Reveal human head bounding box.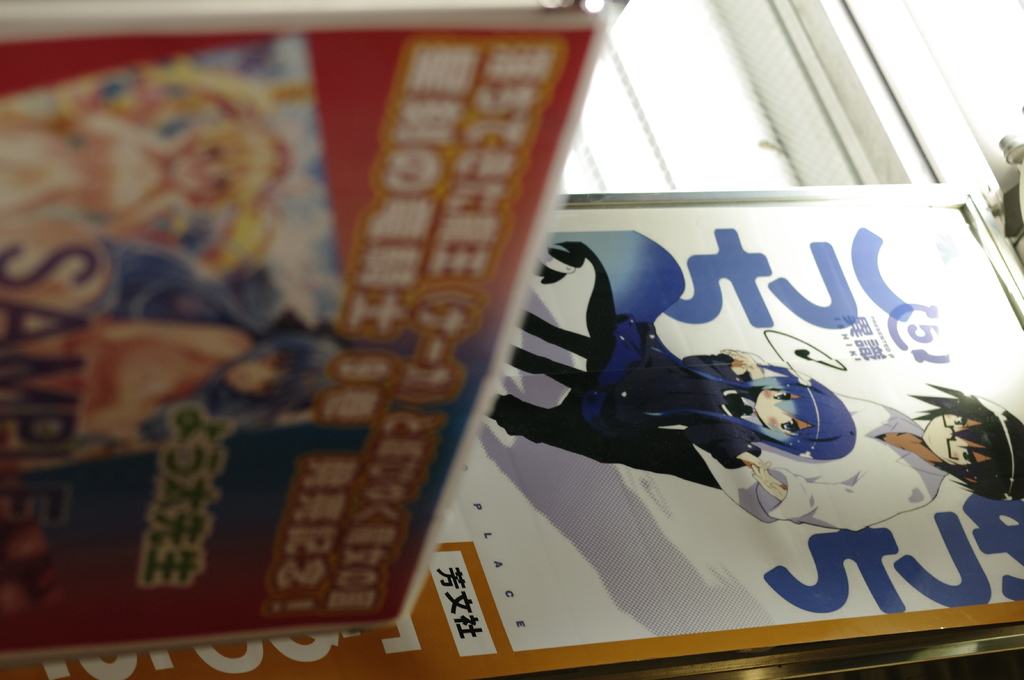
Revealed: l=923, t=395, r=1023, b=503.
